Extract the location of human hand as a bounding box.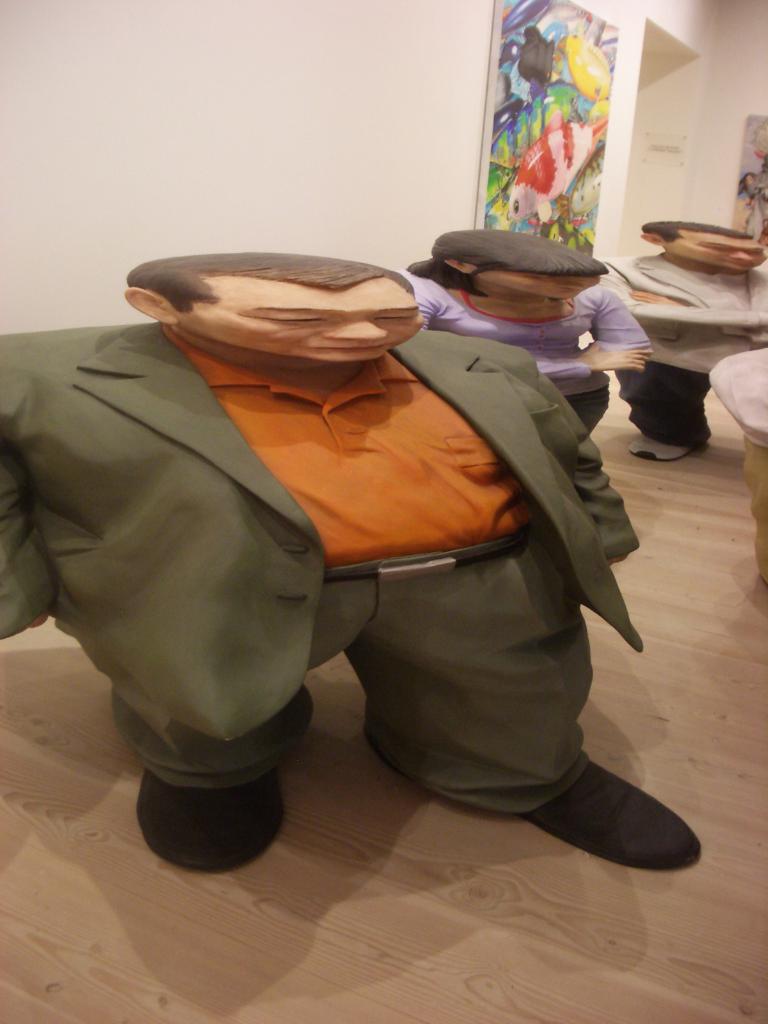
580 339 654 369.
